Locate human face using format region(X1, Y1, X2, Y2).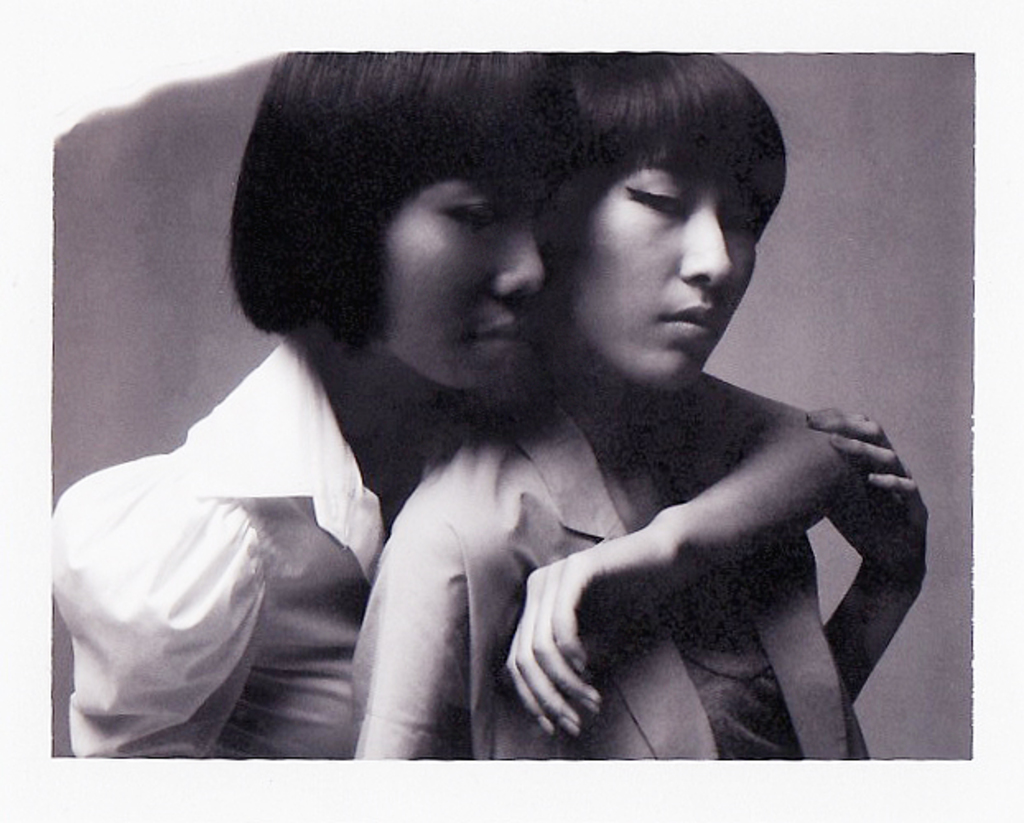
region(588, 166, 757, 393).
